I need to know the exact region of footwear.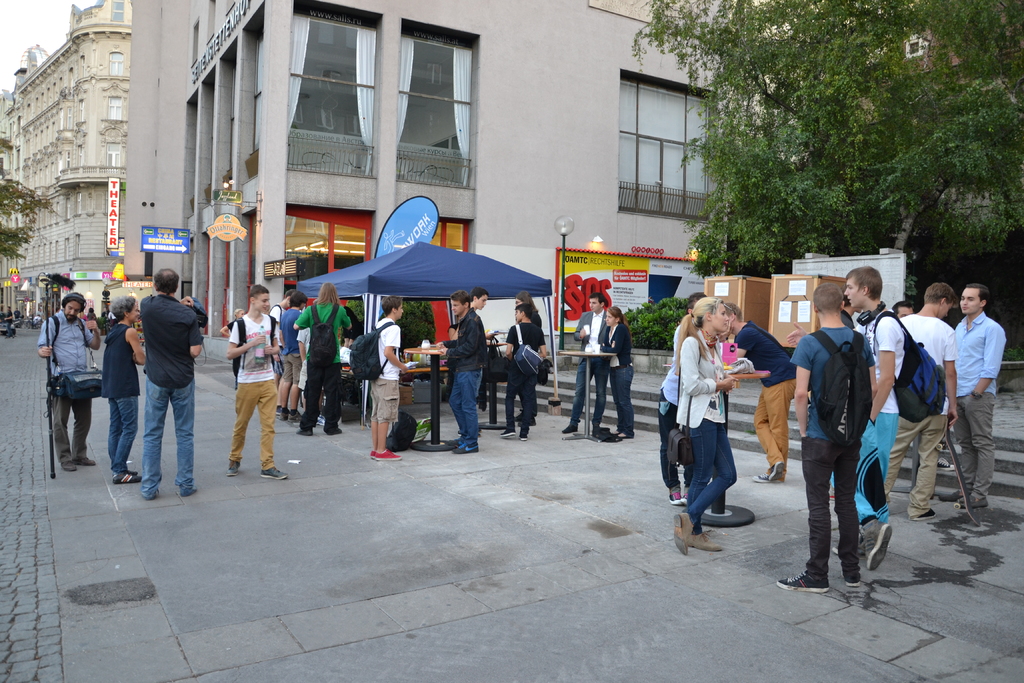
Region: 937, 455, 957, 472.
